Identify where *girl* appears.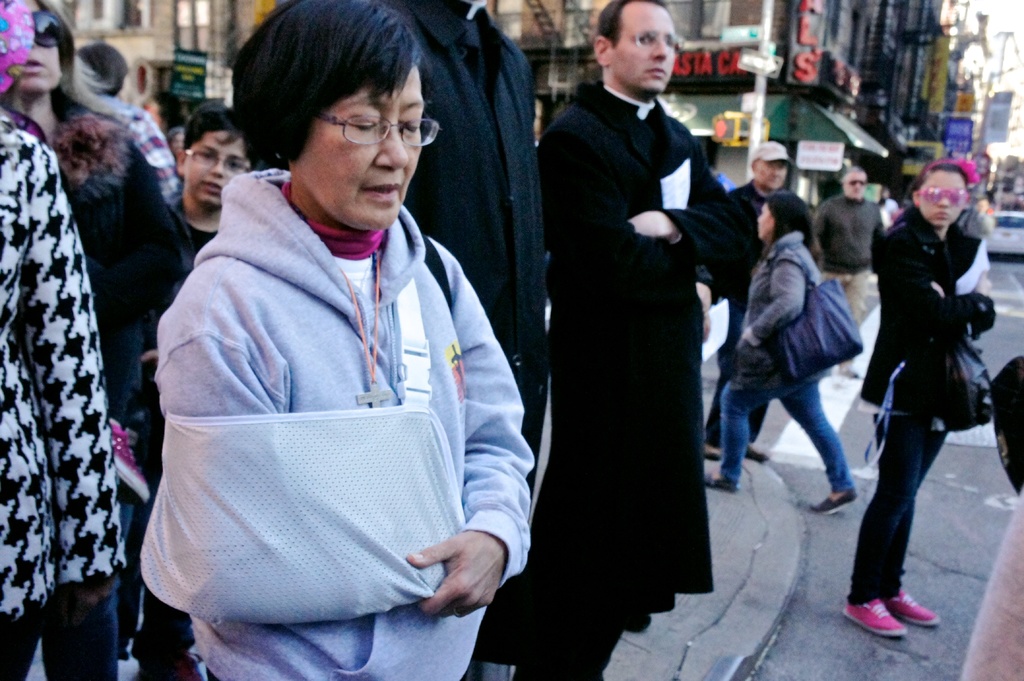
Appears at x1=3, y1=4, x2=202, y2=673.
